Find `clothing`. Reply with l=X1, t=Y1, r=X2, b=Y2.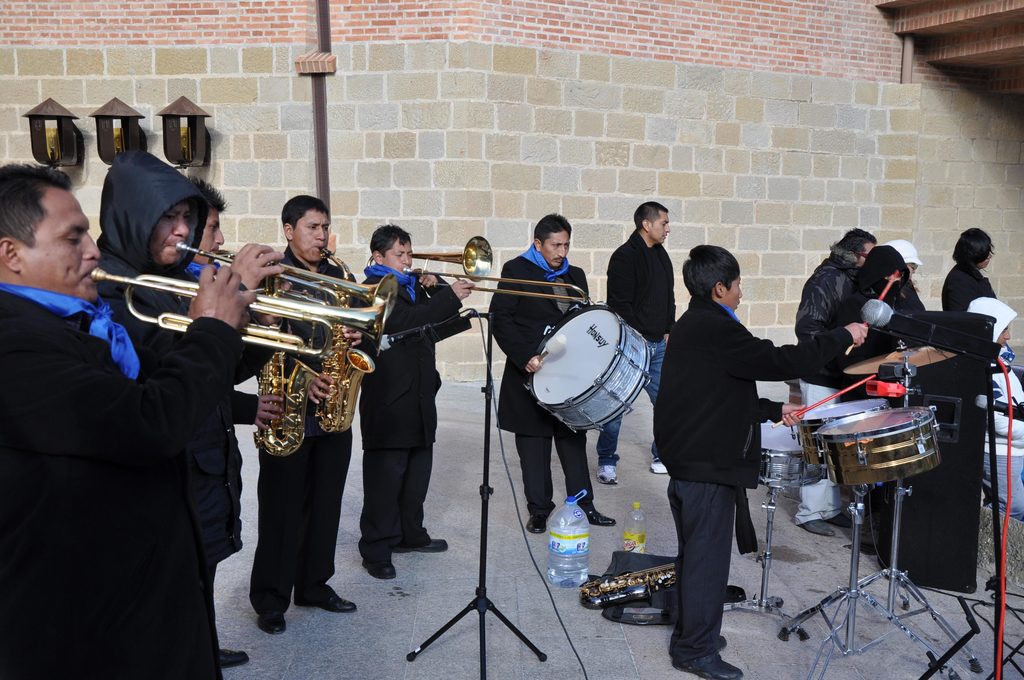
l=602, t=248, r=698, b=460.
